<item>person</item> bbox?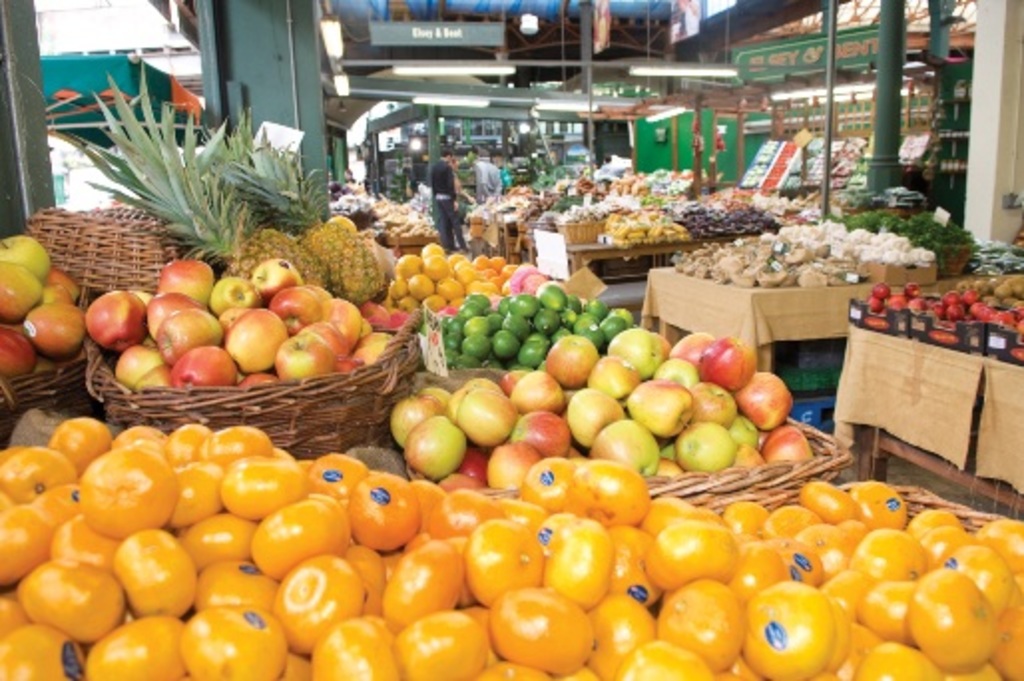
box=[422, 143, 462, 249]
